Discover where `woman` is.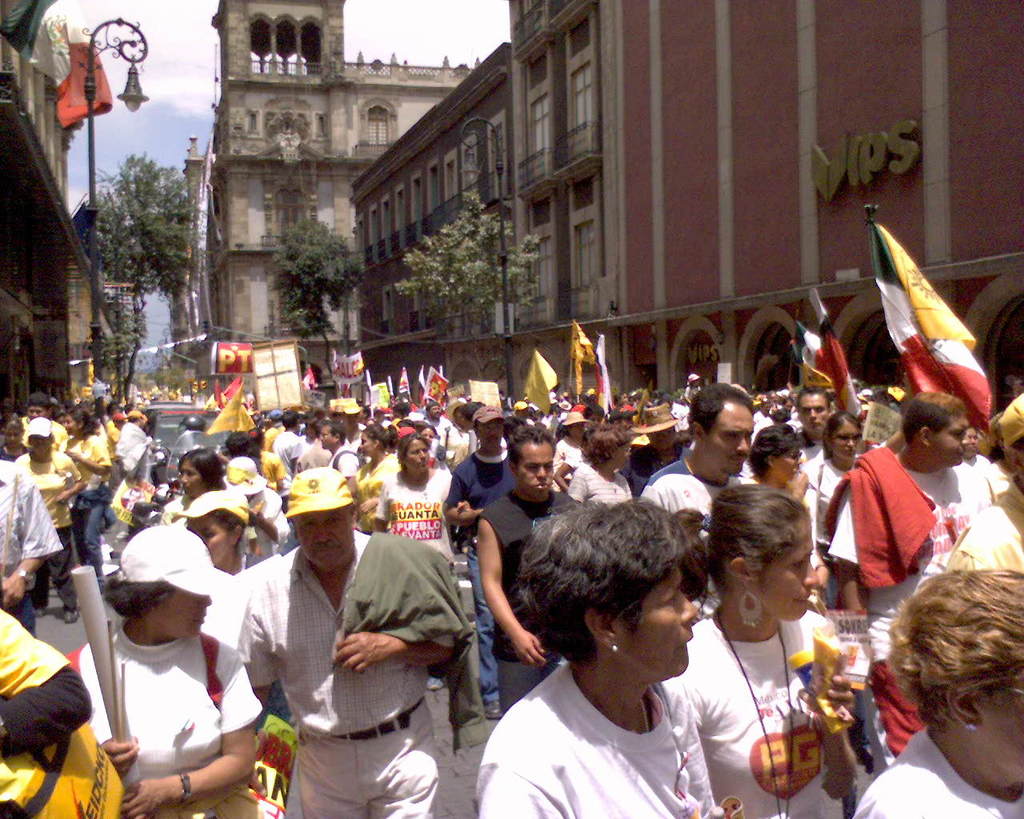
Discovered at {"left": 14, "top": 412, "right": 91, "bottom": 635}.
